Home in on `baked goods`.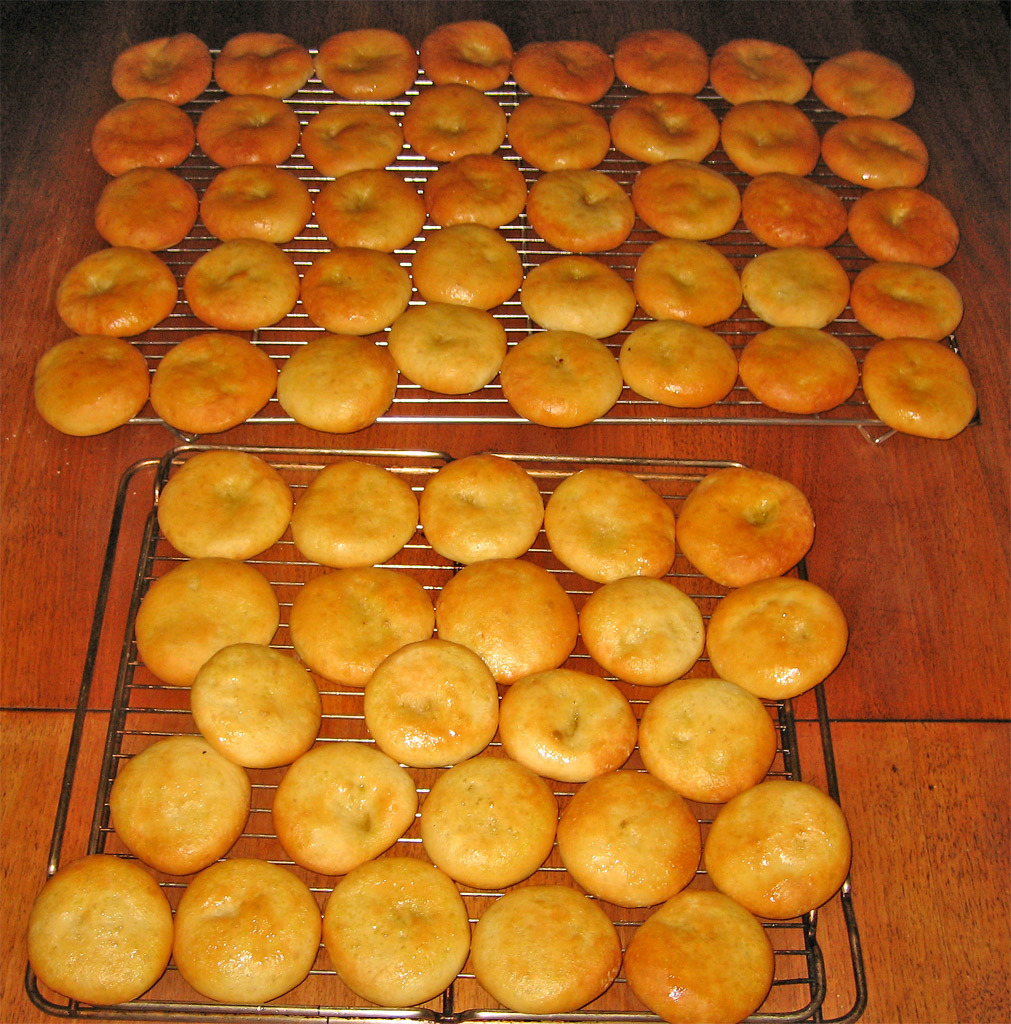
Homed in at l=501, t=330, r=624, b=428.
